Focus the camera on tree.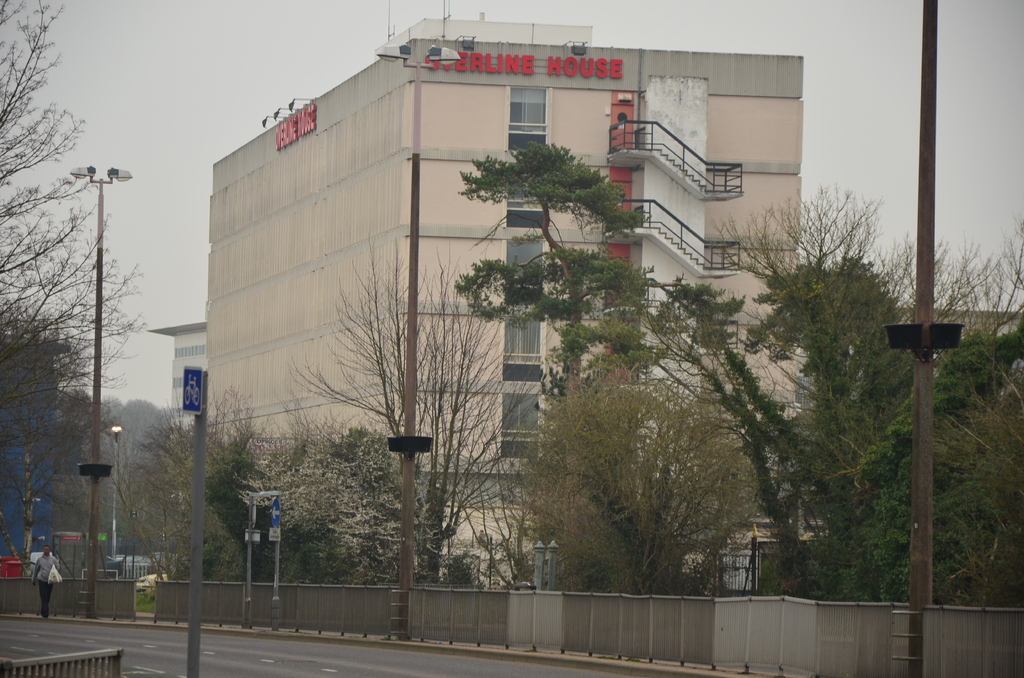
Focus region: bbox(851, 317, 1023, 581).
